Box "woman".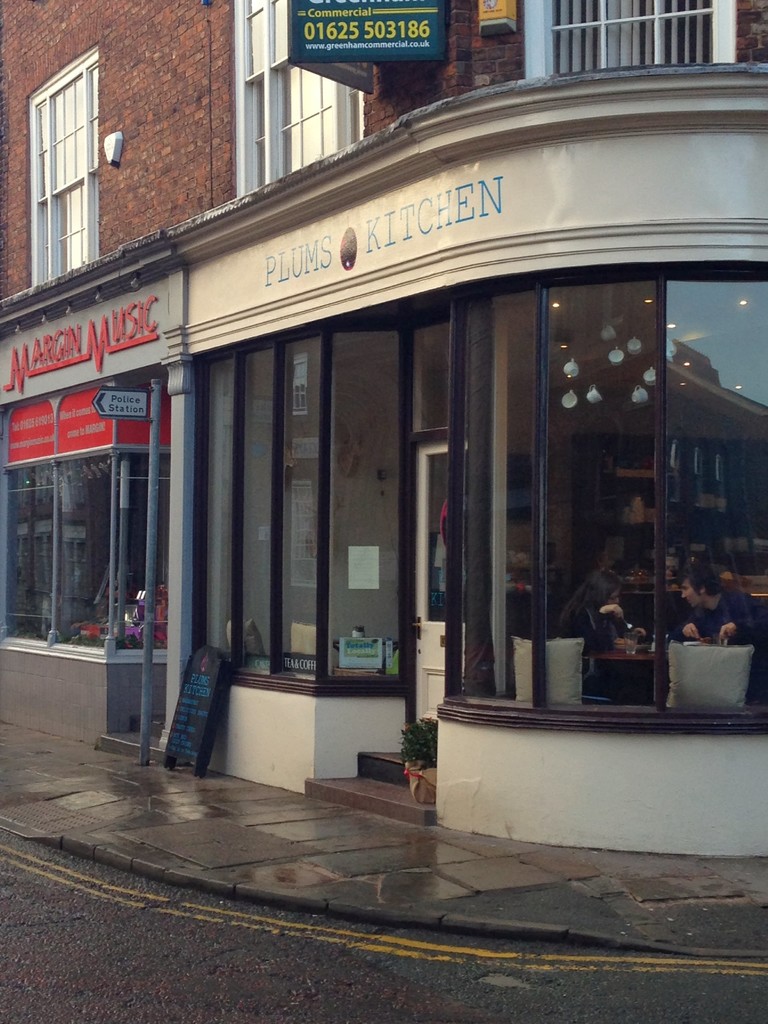
(left=557, top=564, right=627, bottom=690).
